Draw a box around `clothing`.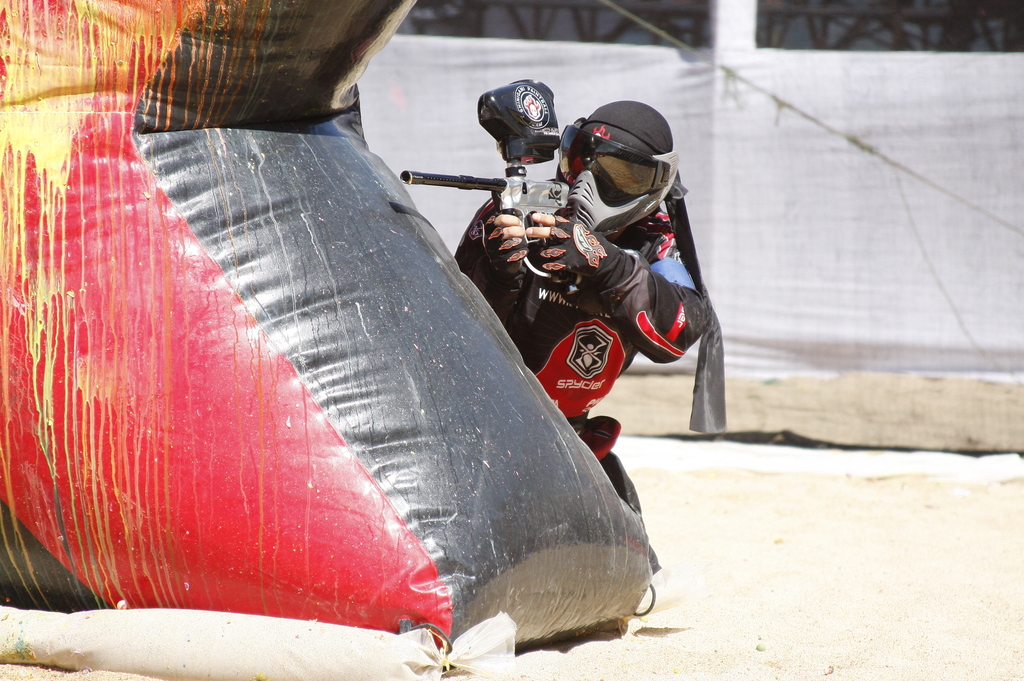
[x1=74, y1=37, x2=701, y2=611].
